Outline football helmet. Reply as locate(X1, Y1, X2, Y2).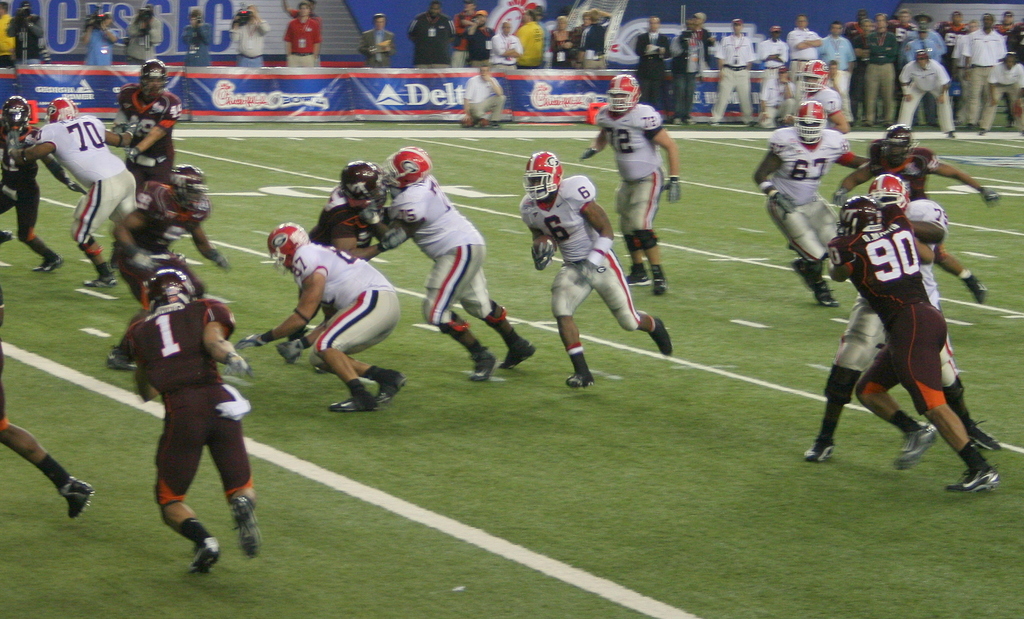
locate(339, 163, 381, 210).
